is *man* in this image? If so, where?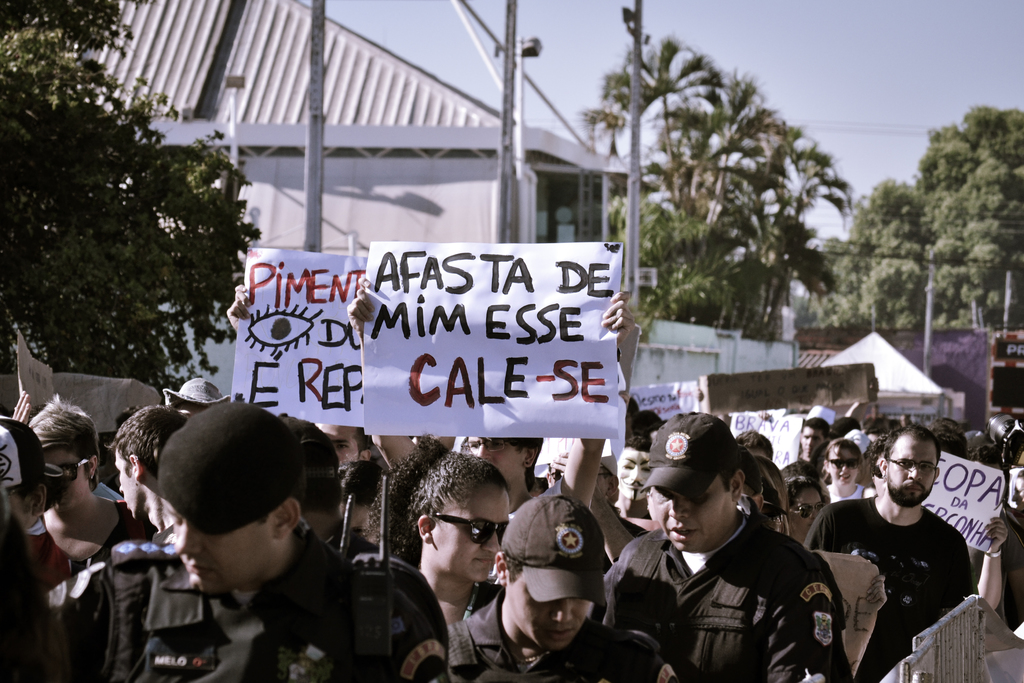
Yes, at box(767, 415, 831, 492).
